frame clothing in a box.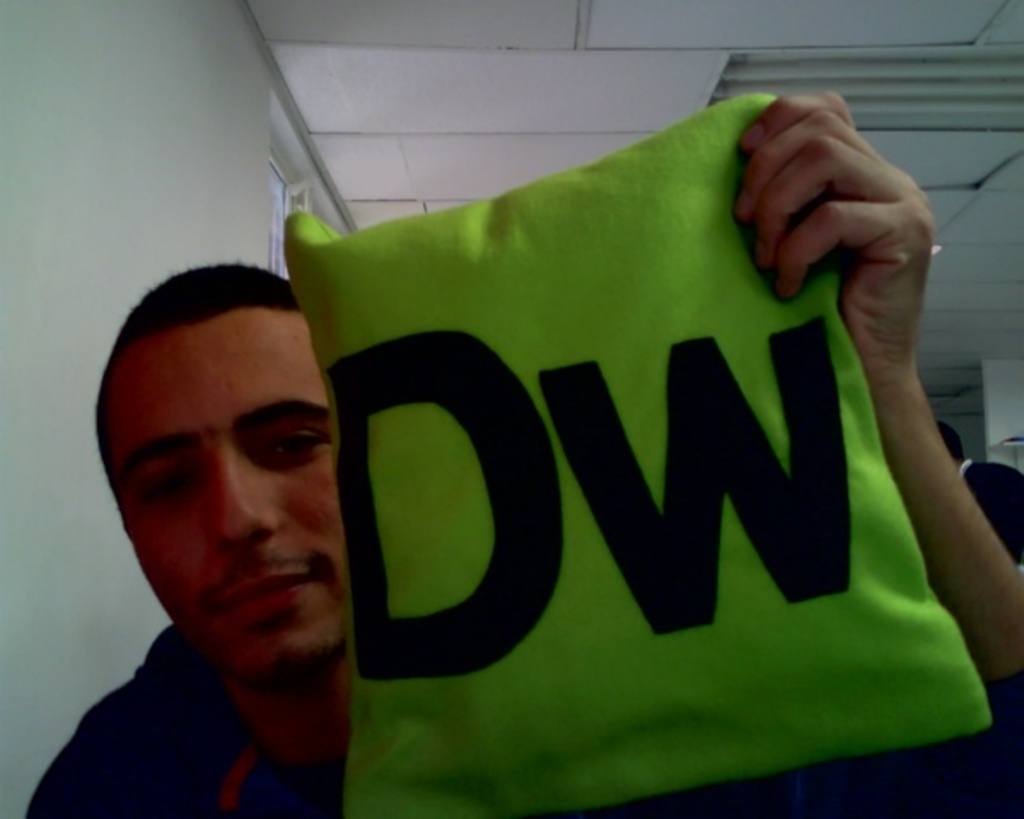
bbox=[19, 623, 1022, 817].
